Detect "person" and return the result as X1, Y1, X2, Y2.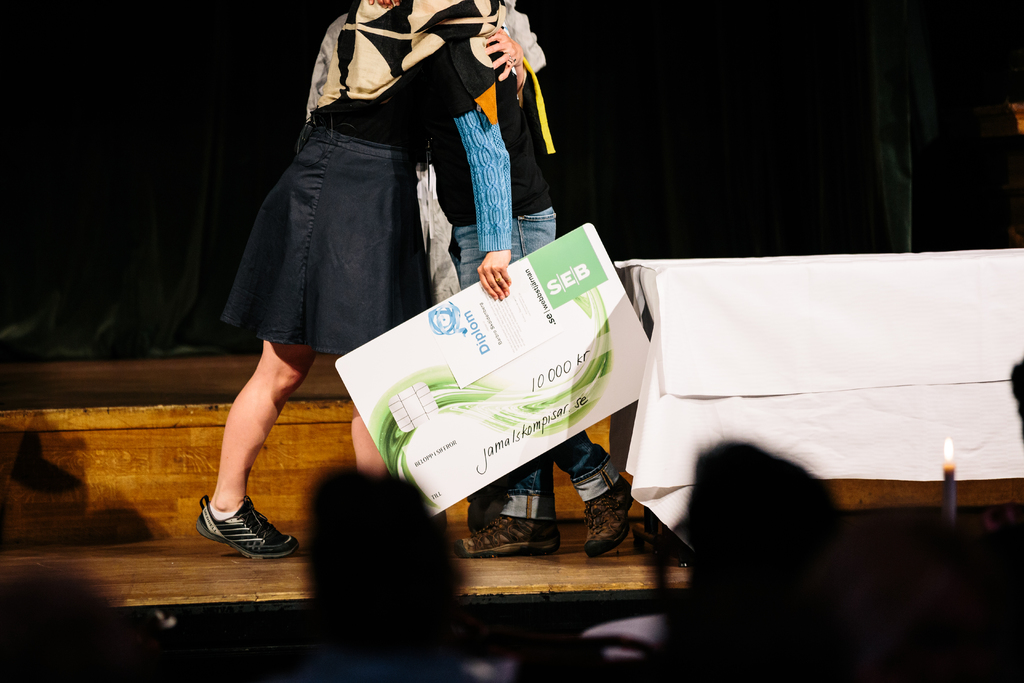
287, 0, 573, 384.
